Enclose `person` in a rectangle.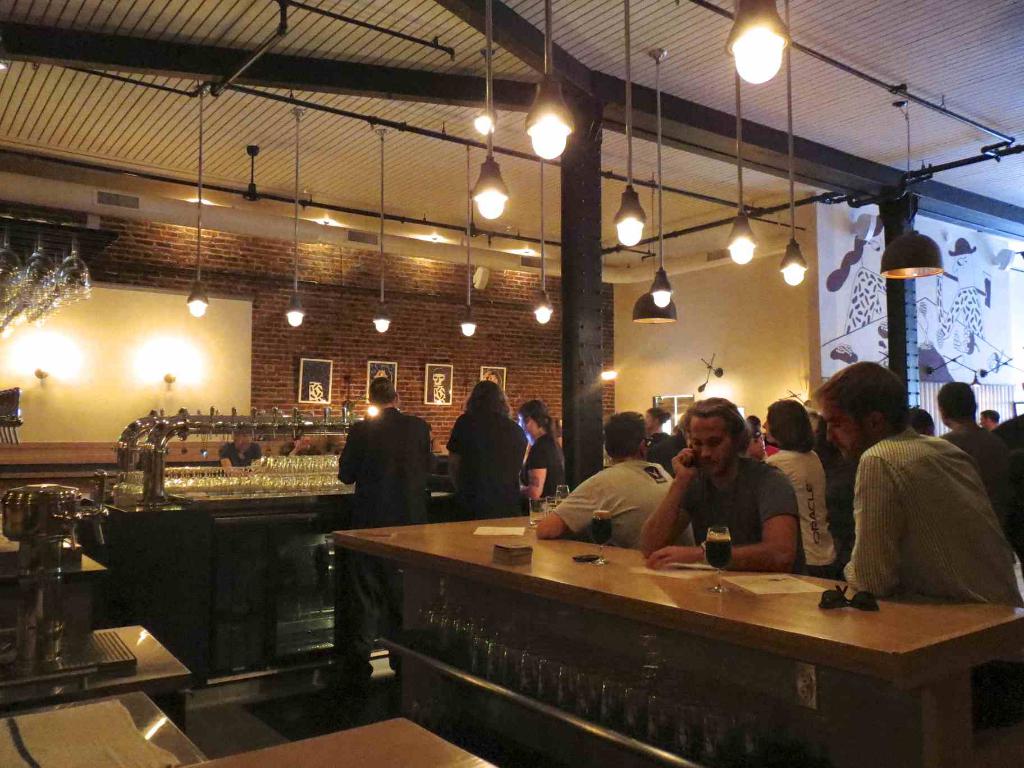
Rect(278, 422, 323, 457).
